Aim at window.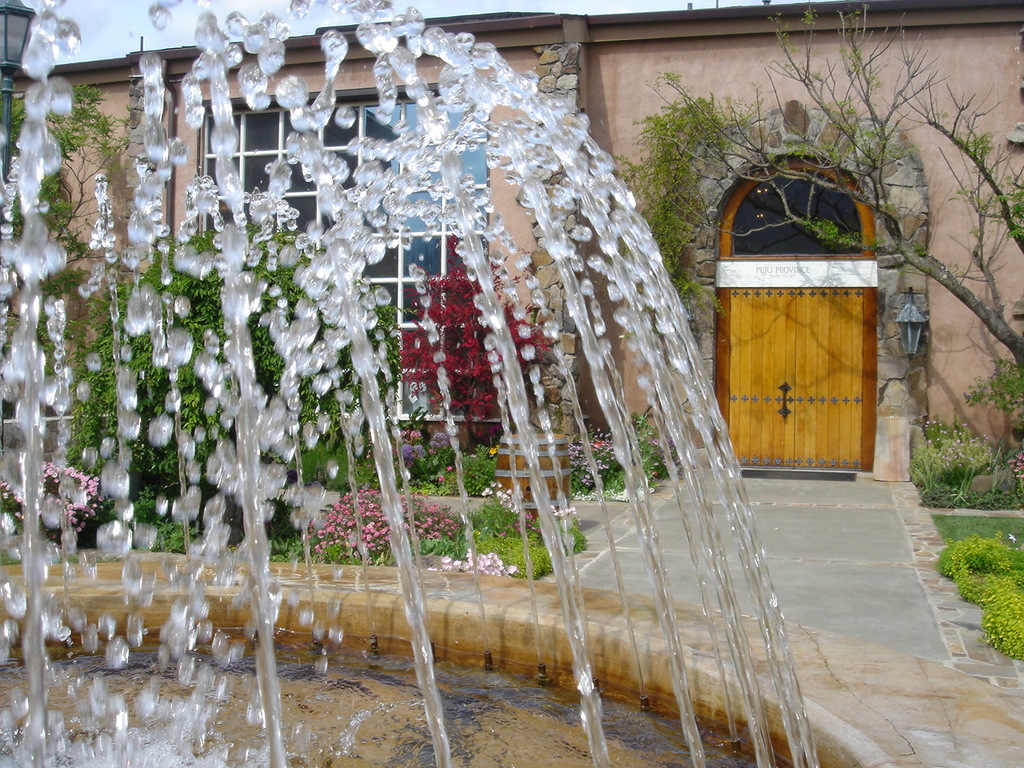
Aimed at pyautogui.locateOnScreen(198, 97, 504, 420).
